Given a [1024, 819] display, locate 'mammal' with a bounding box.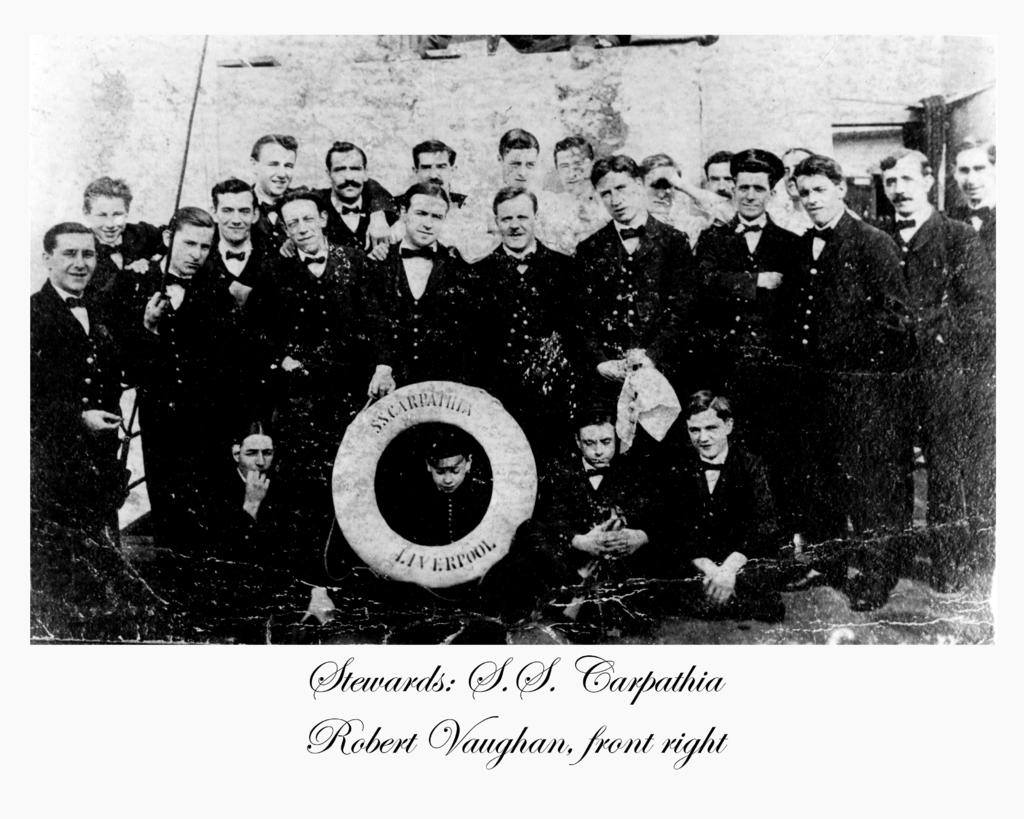
Located: [left=196, top=418, right=301, bottom=569].
